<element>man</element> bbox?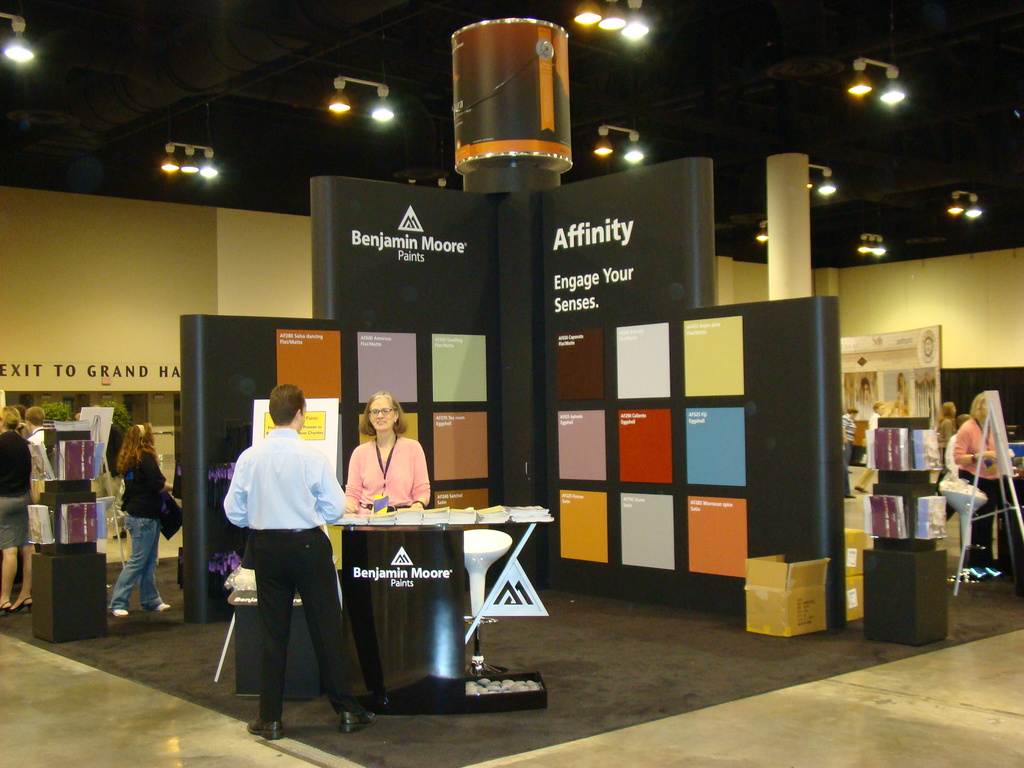
25/405/58/477
